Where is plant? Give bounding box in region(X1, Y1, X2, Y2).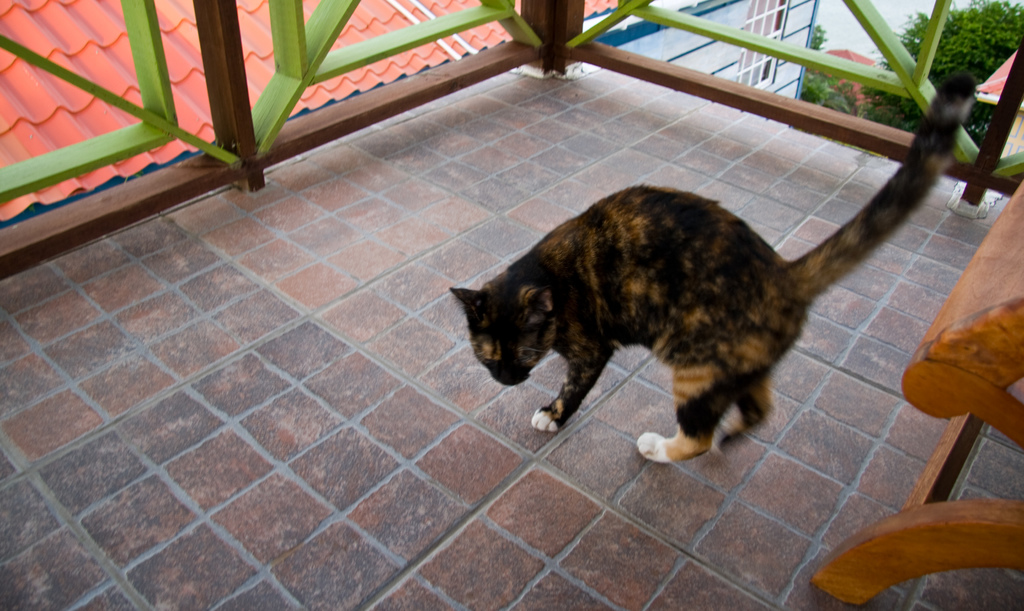
region(799, 0, 1023, 174).
